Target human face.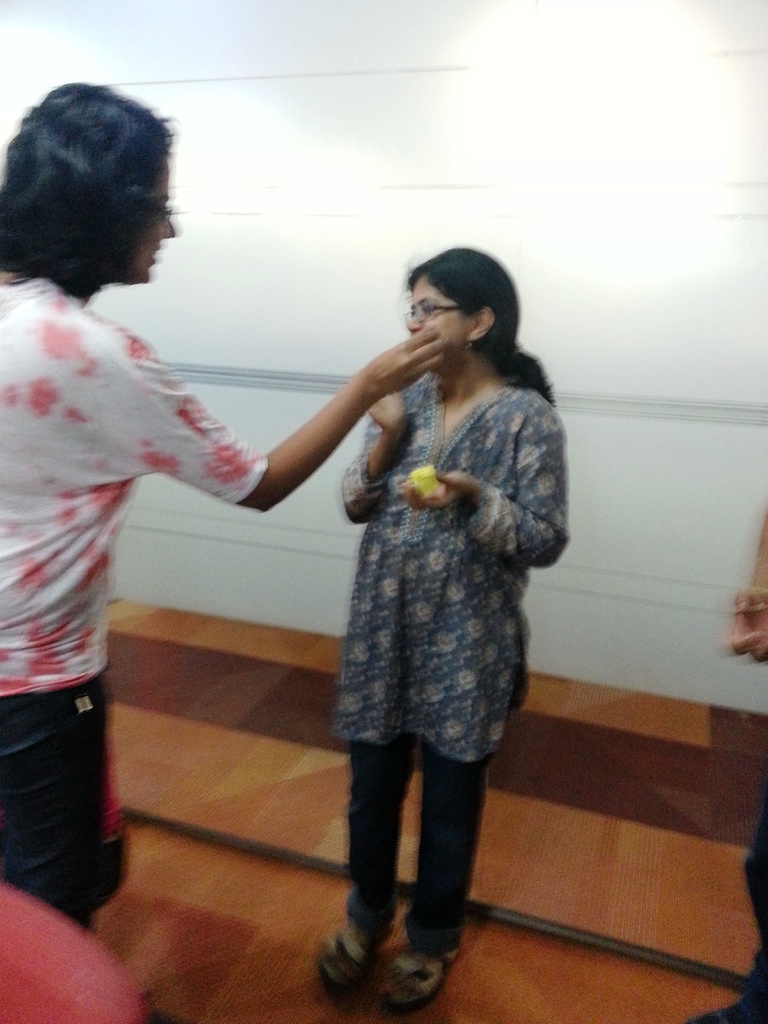
Target region: box(408, 281, 473, 371).
